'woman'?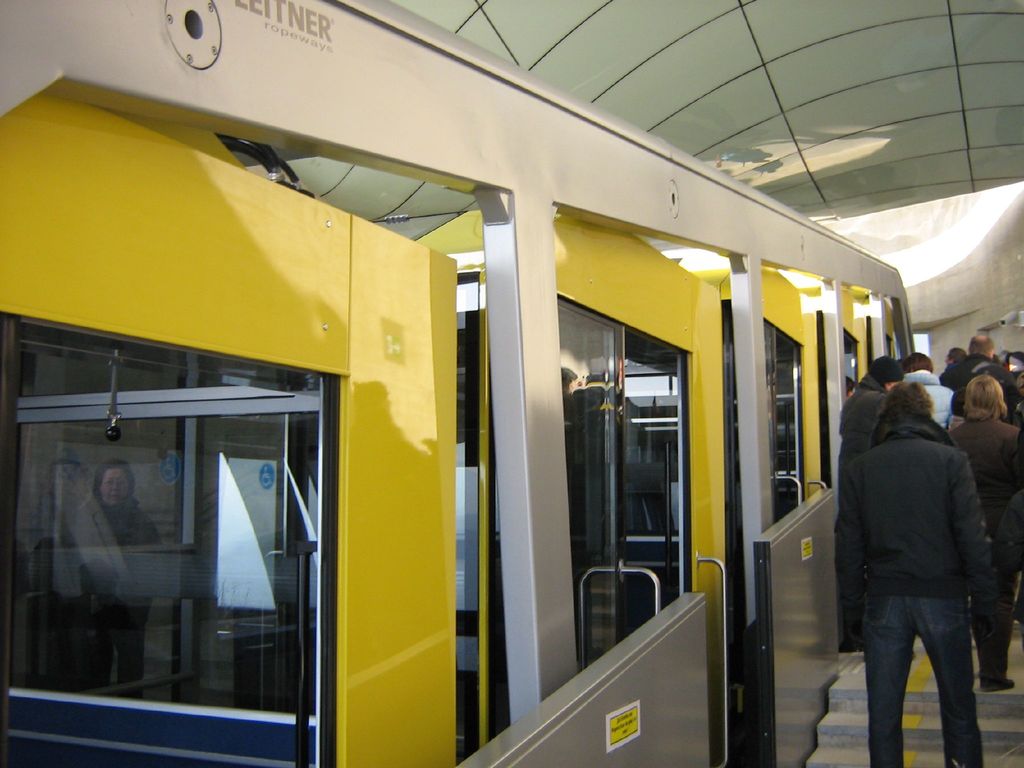
crop(944, 376, 1023, 694)
